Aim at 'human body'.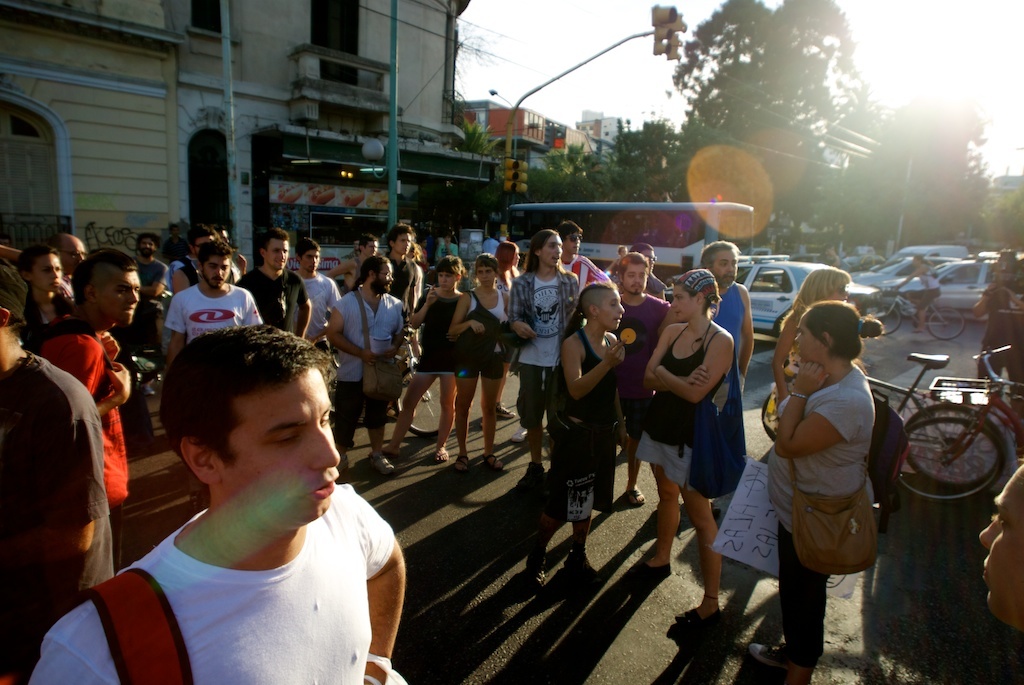
Aimed at (left=301, top=267, right=335, bottom=338).
